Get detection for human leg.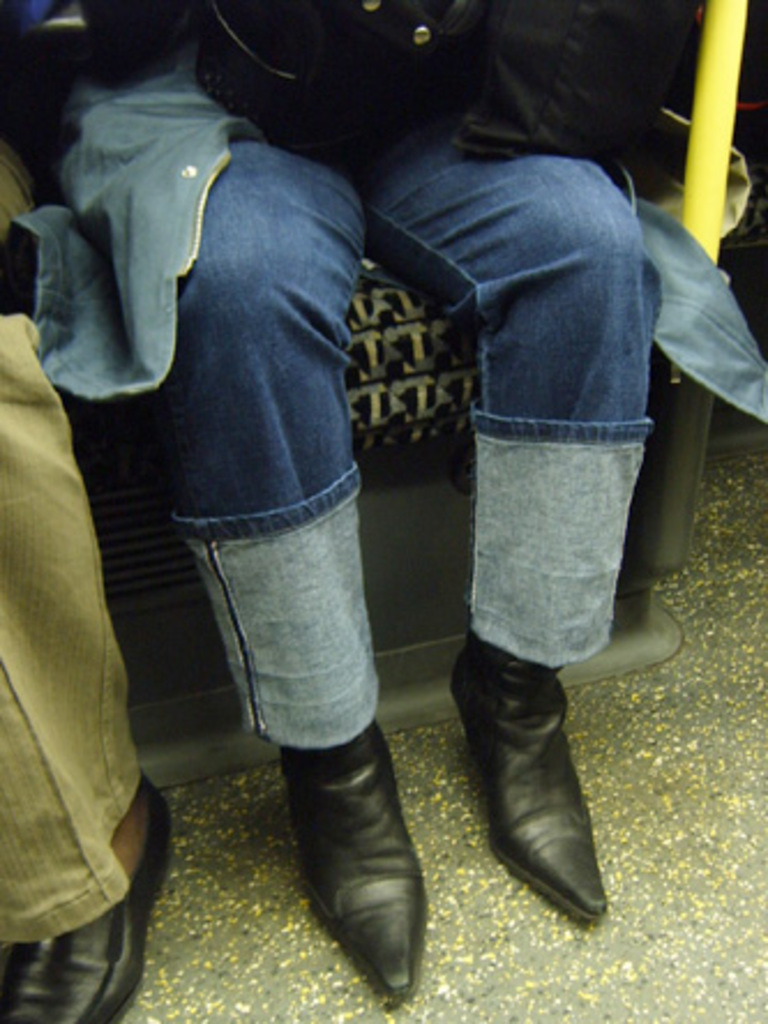
Detection: bbox(164, 136, 399, 999).
